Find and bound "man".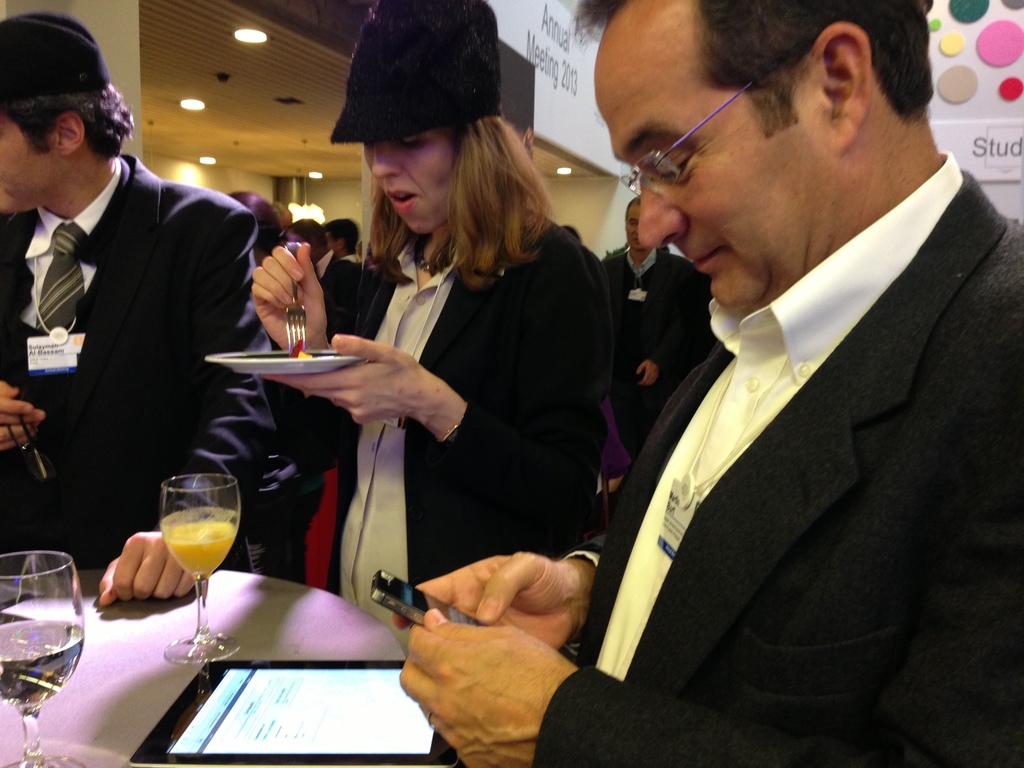
Bound: (320,213,367,264).
